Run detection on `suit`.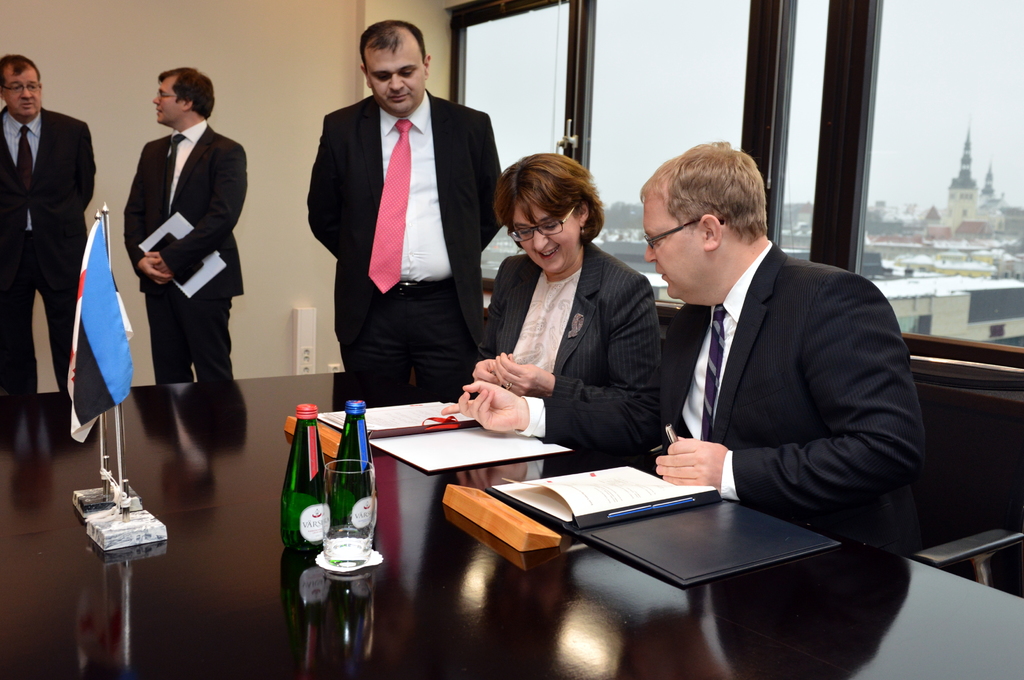
Result: 0,95,101,387.
